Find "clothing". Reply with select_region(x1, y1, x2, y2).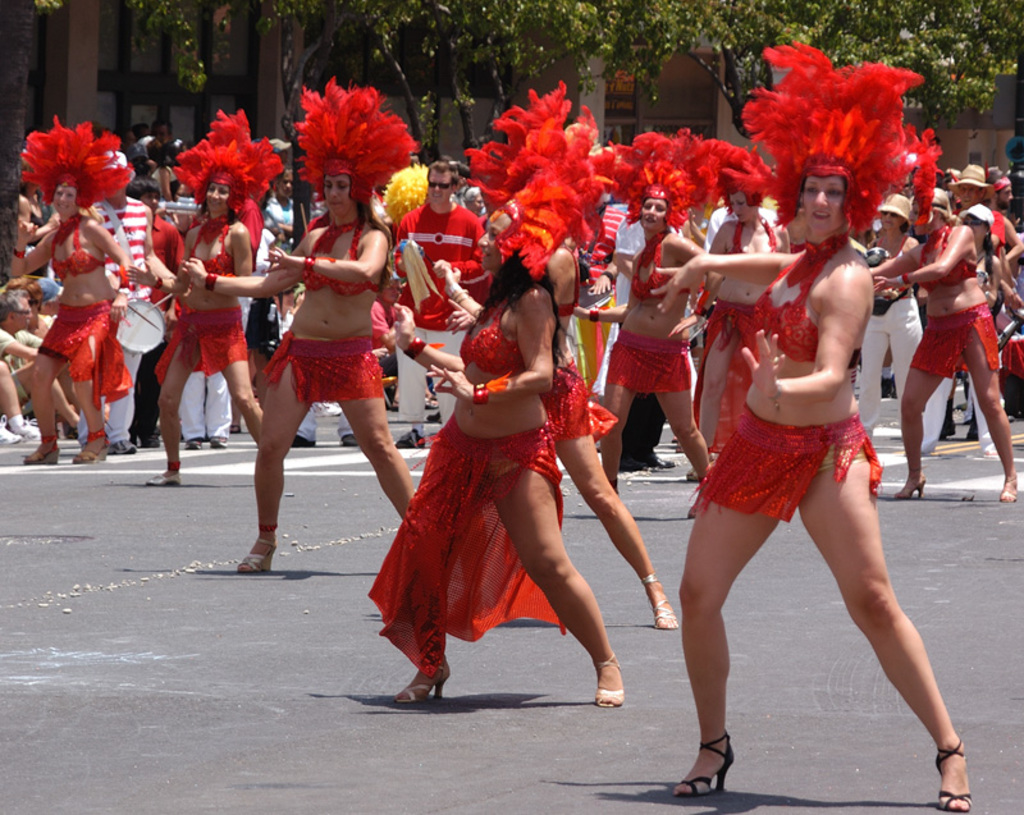
select_region(192, 210, 238, 276).
